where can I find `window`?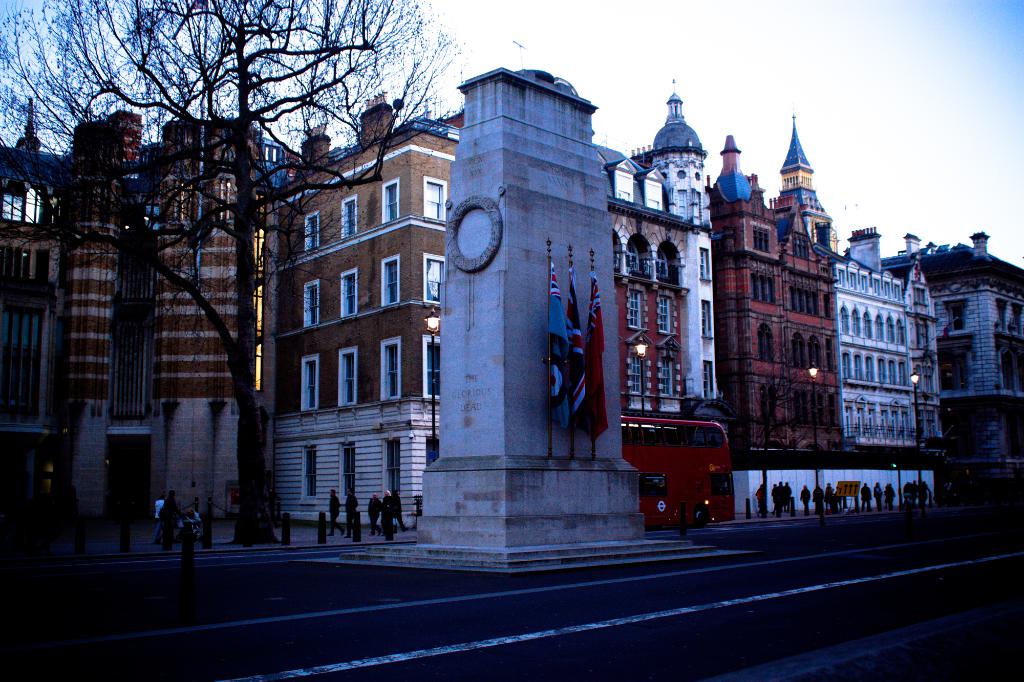
You can find it at bbox=[307, 216, 315, 246].
